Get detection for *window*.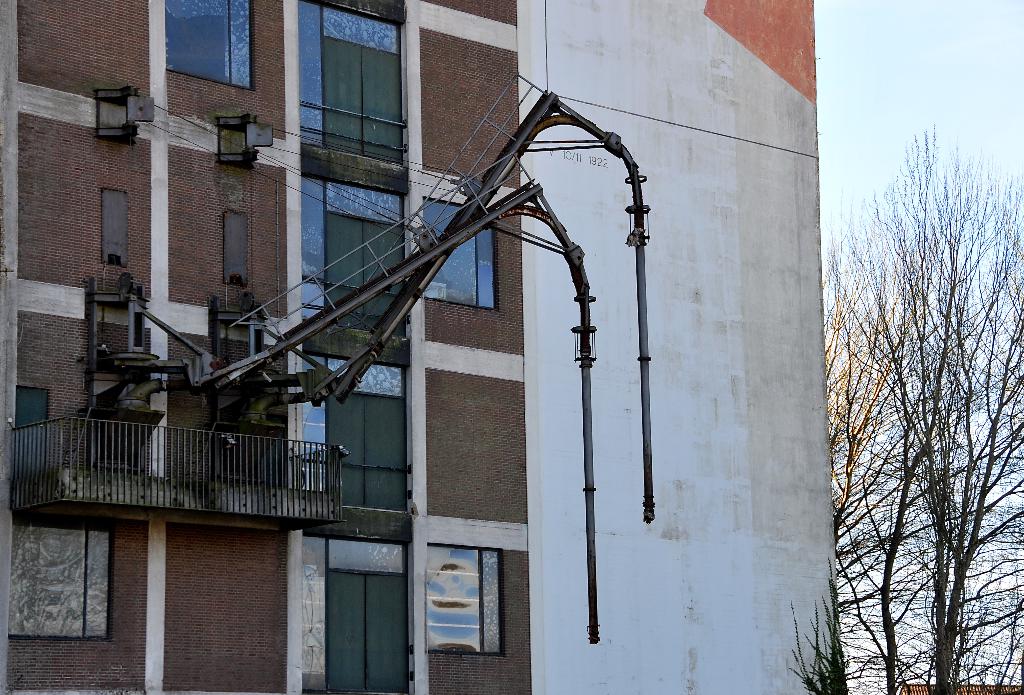
Detection: [left=11, top=525, right=113, bottom=637].
